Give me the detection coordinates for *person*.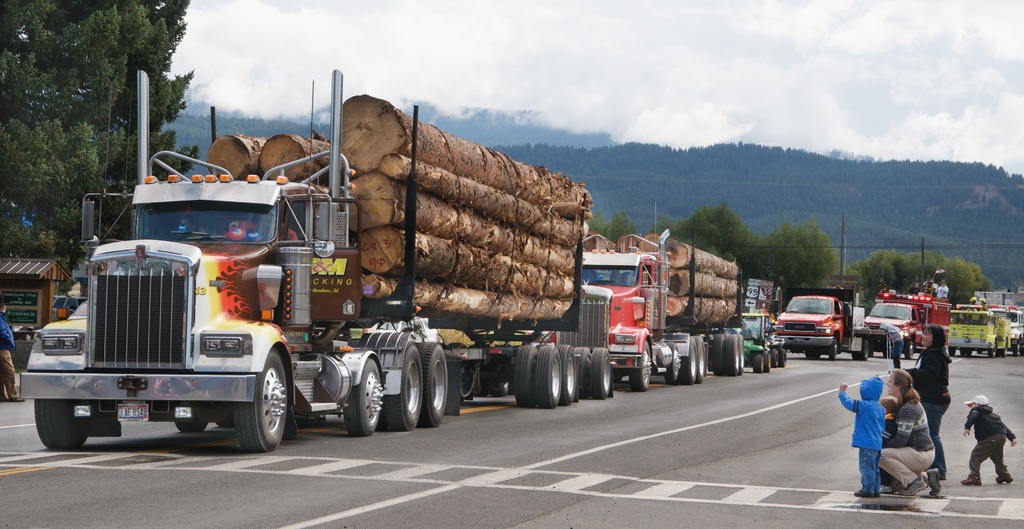
(x1=0, y1=305, x2=25, y2=406).
